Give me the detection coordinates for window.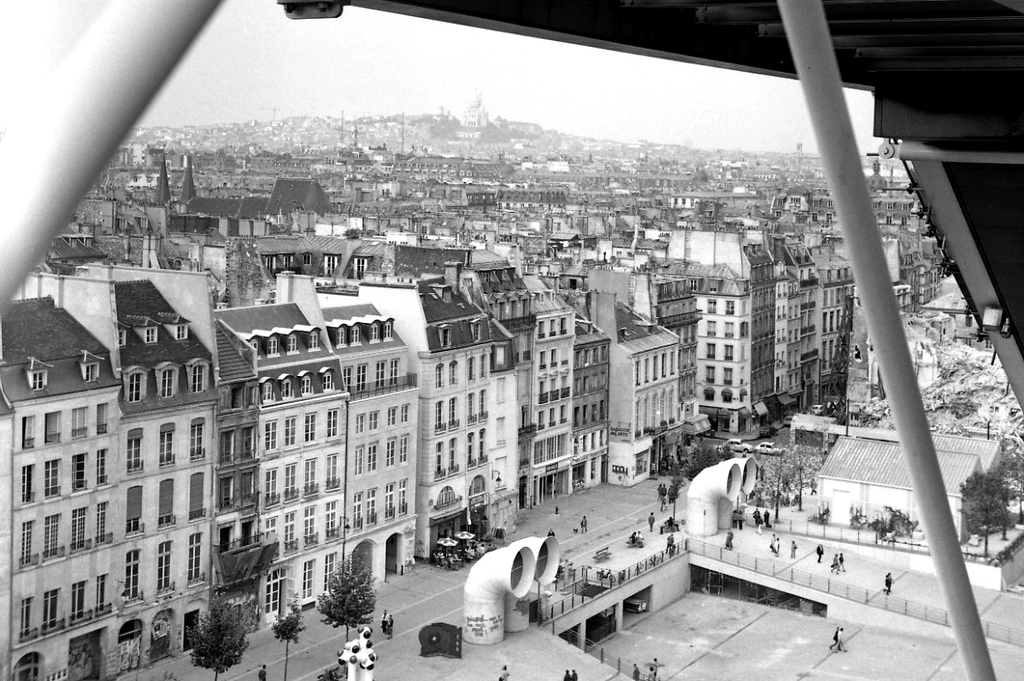
box=[158, 433, 173, 465].
